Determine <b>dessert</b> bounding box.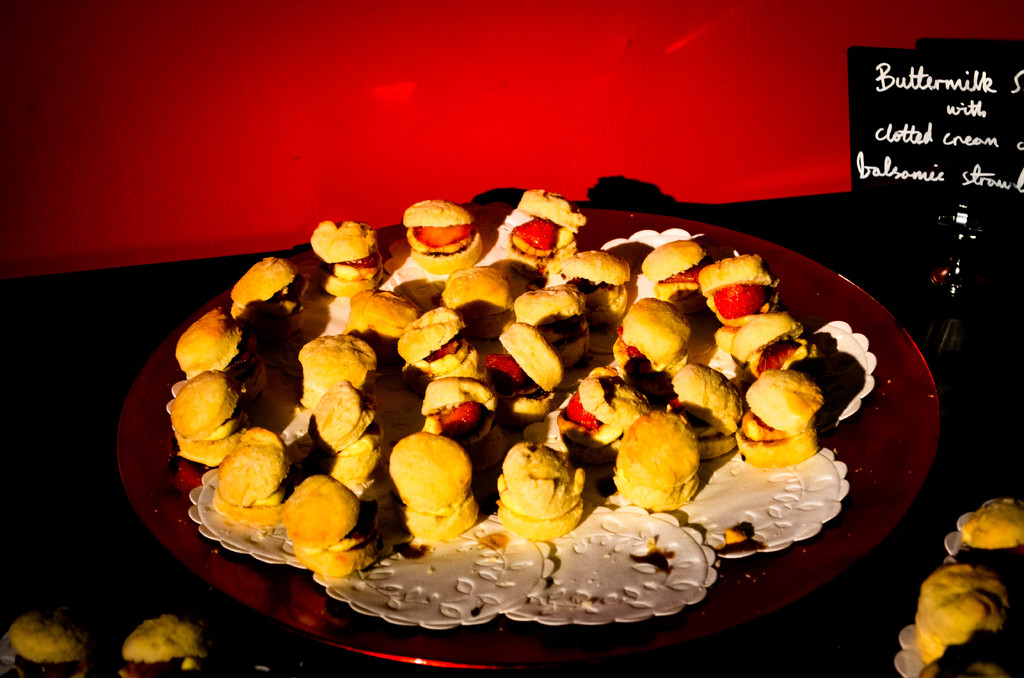
Determined: [x1=924, y1=633, x2=1021, y2=677].
